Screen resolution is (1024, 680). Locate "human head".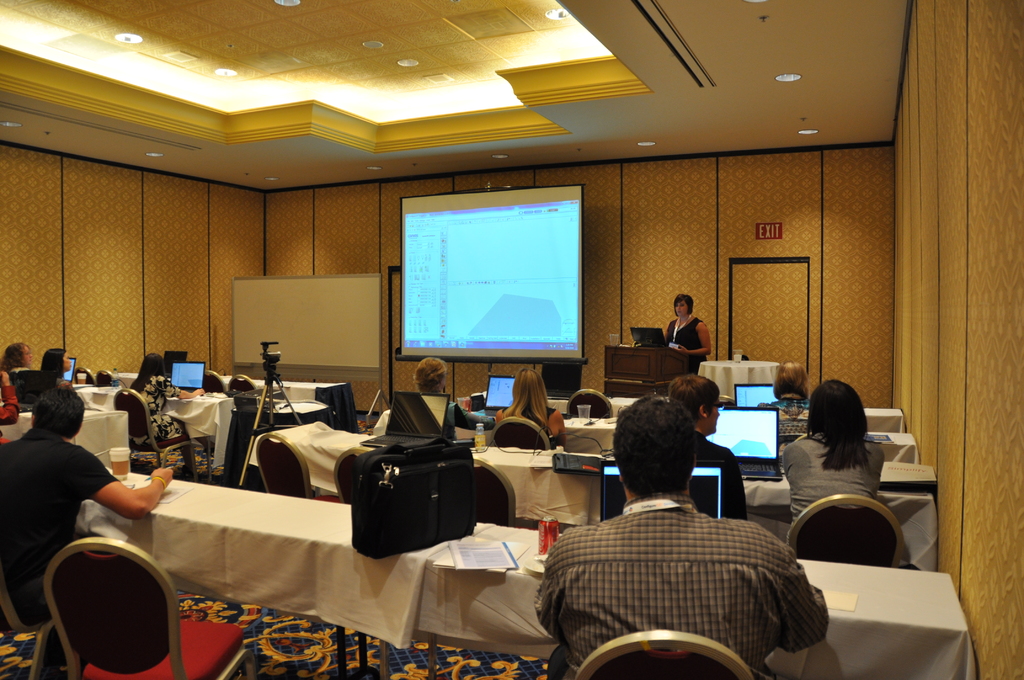
<region>410, 357, 449, 389</region>.
